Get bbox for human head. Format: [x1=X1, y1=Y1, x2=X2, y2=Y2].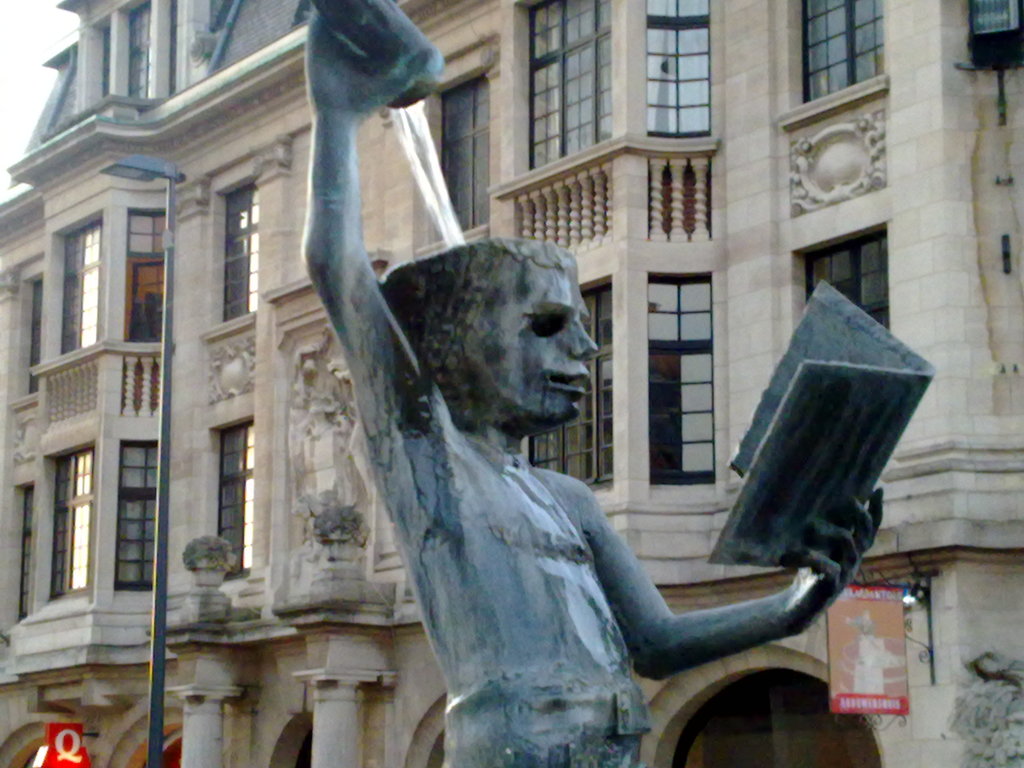
[x1=420, y1=234, x2=618, y2=452].
